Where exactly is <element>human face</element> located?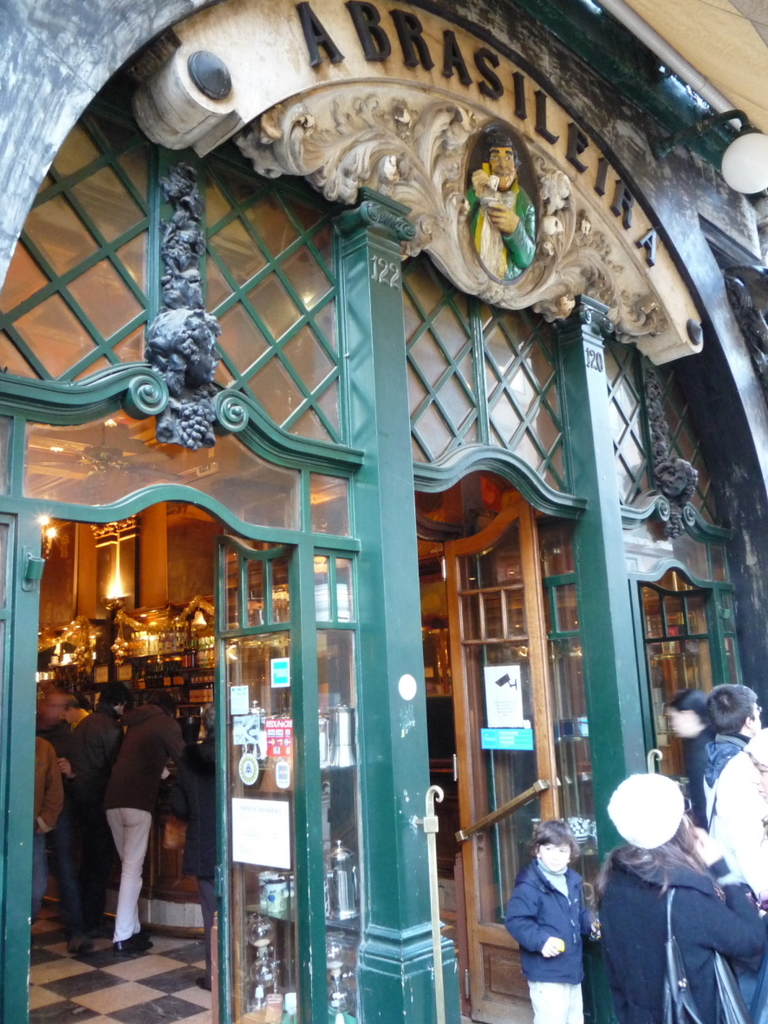
Its bounding box is <bbox>487, 145, 516, 186</bbox>.
